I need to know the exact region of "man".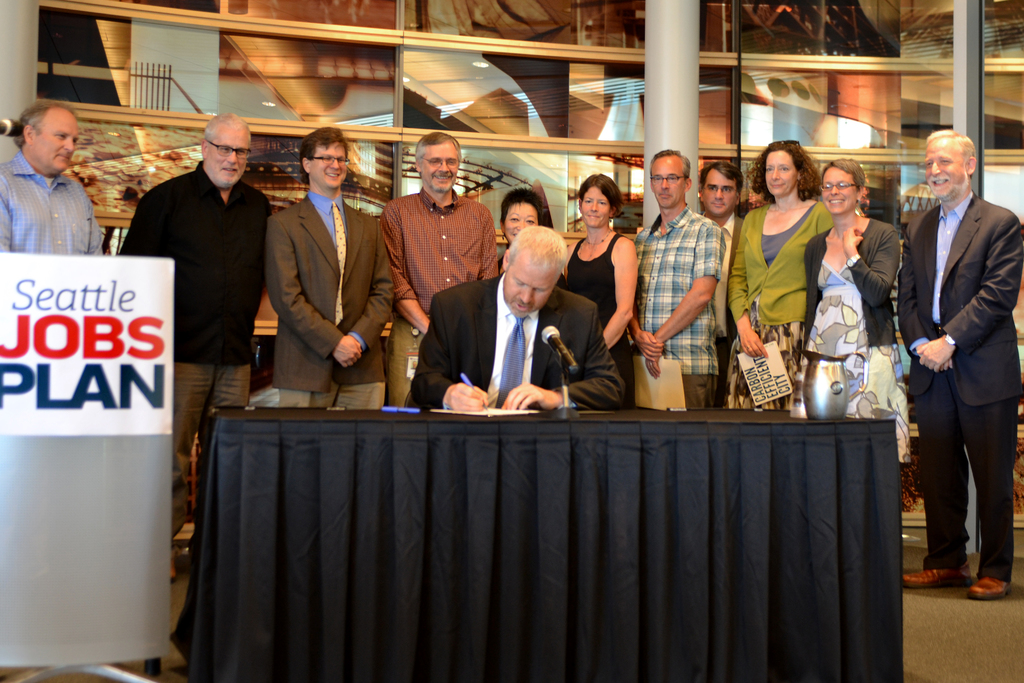
Region: bbox=(691, 160, 742, 408).
